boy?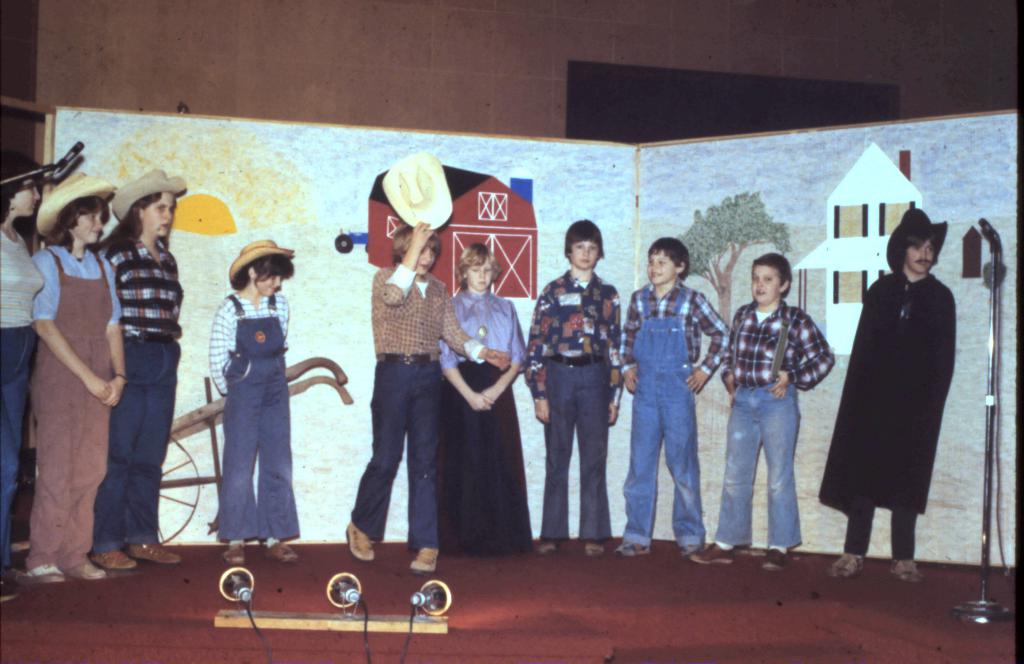
detection(819, 206, 958, 584)
